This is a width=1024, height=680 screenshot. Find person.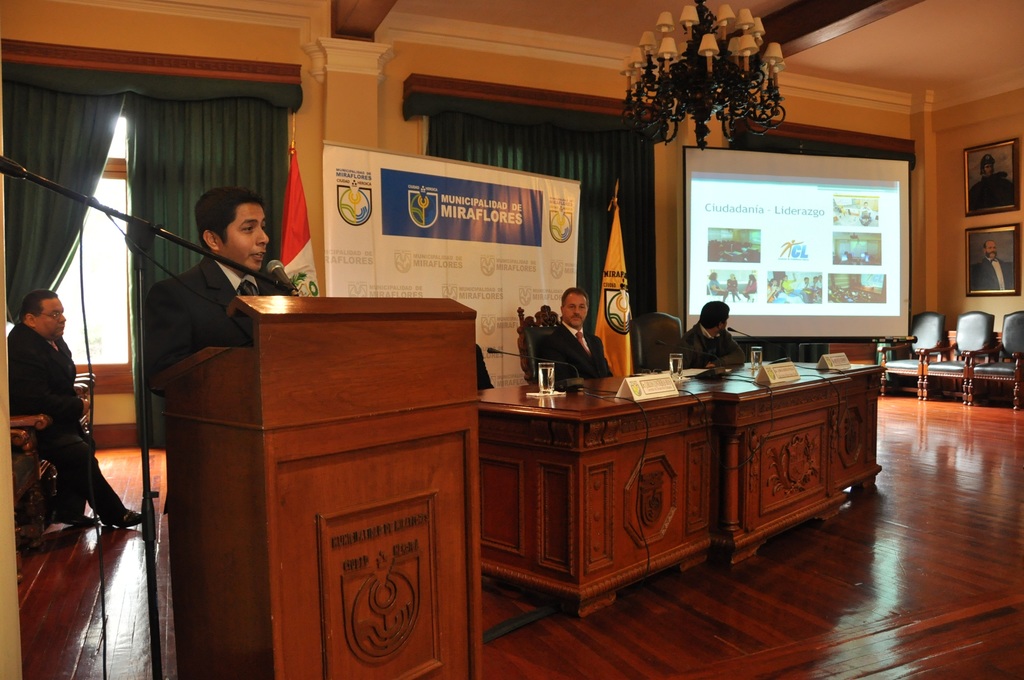
Bounding box: 674 295 746 364.
